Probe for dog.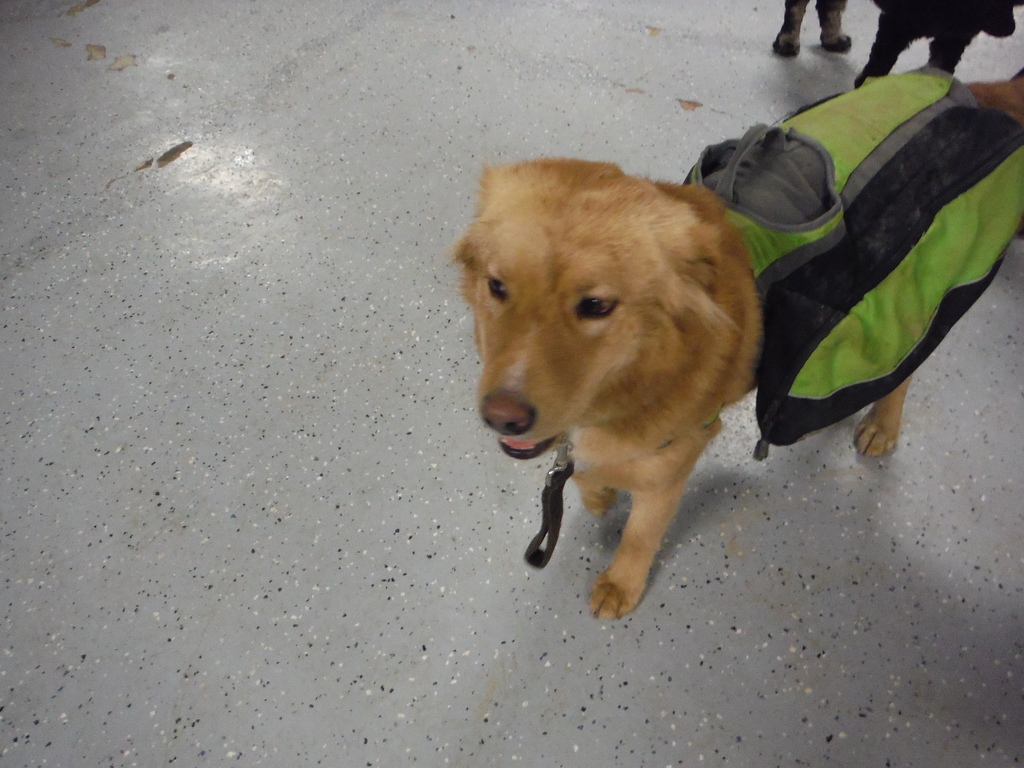
Probe result: bbox=(773, 0, 851, 60).
